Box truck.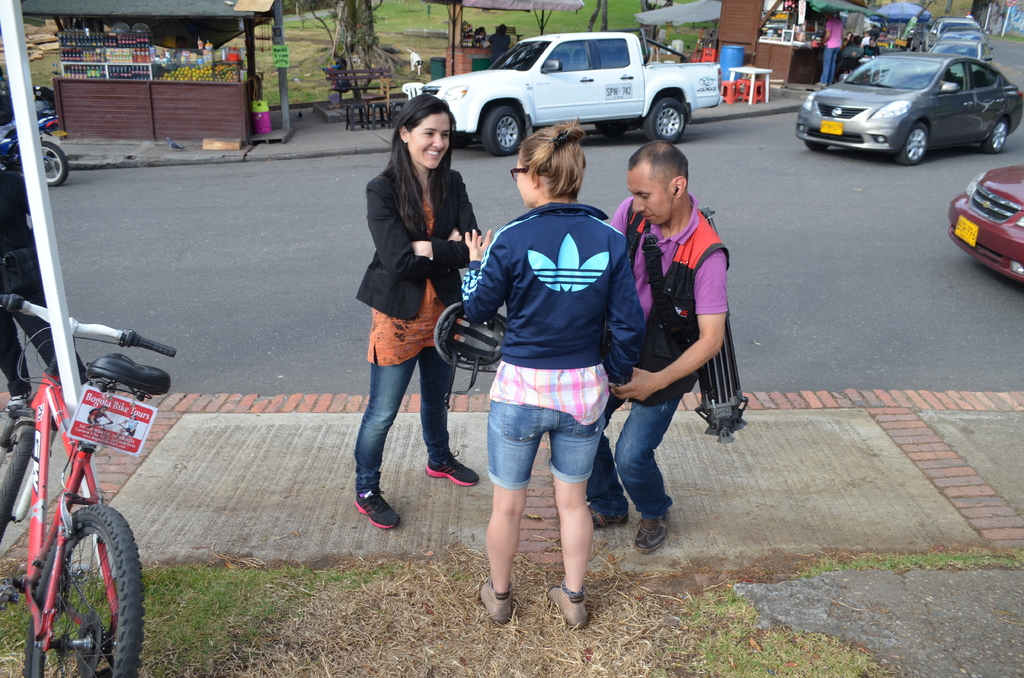
(left=404, top=26, right=713, bottom=142).
